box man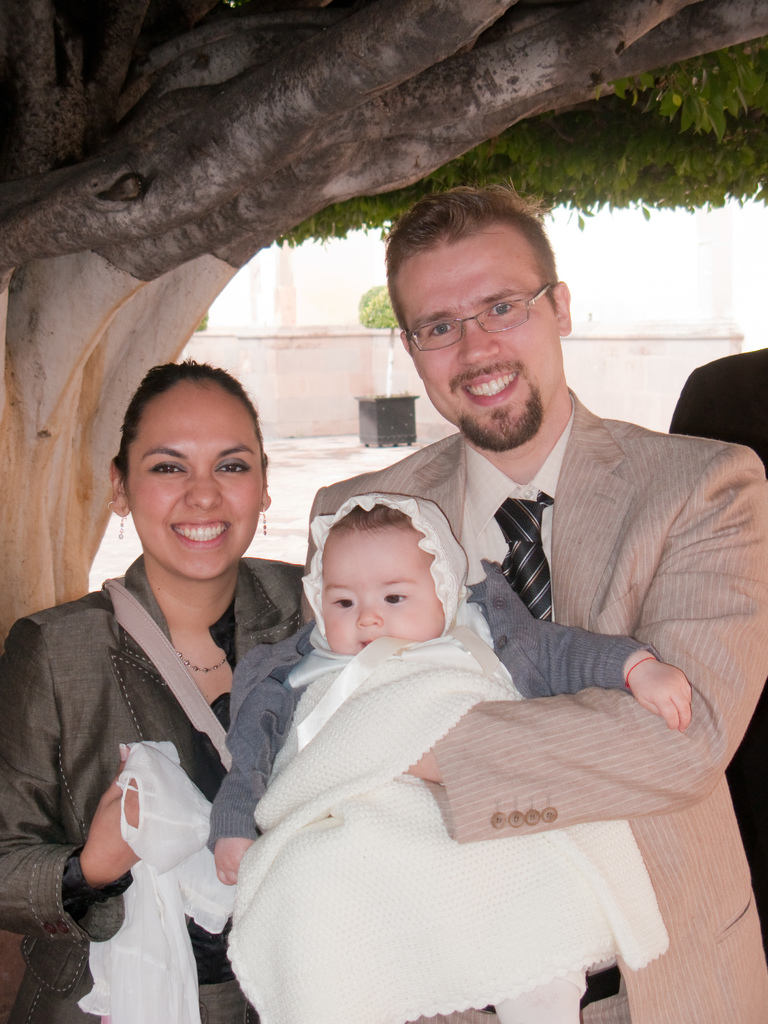
region(303, 187, 767, 1023)
